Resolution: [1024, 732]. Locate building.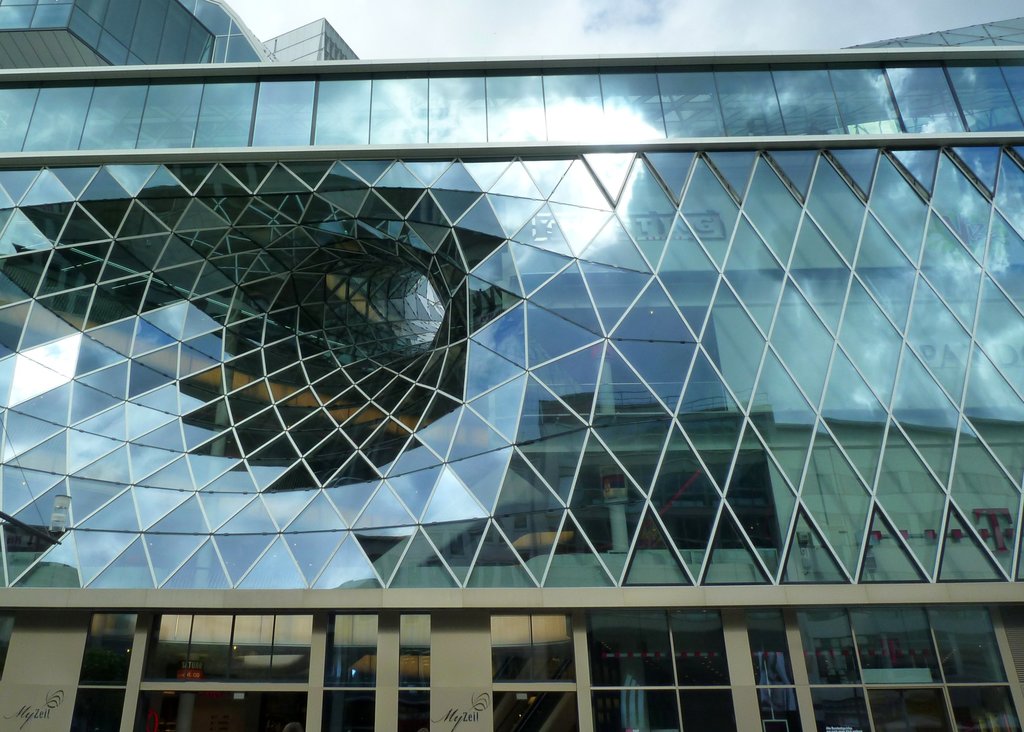
x1=0, y1=0, x2=1023, y2=731.
